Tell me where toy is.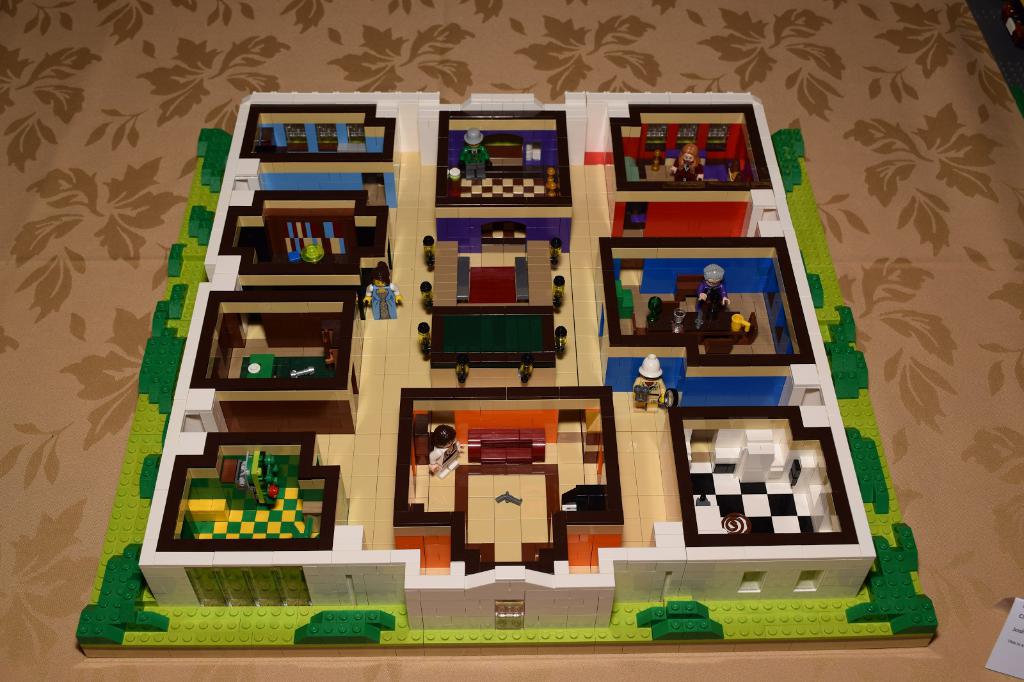
toy is at select_region(211, 194, 395, 301).
